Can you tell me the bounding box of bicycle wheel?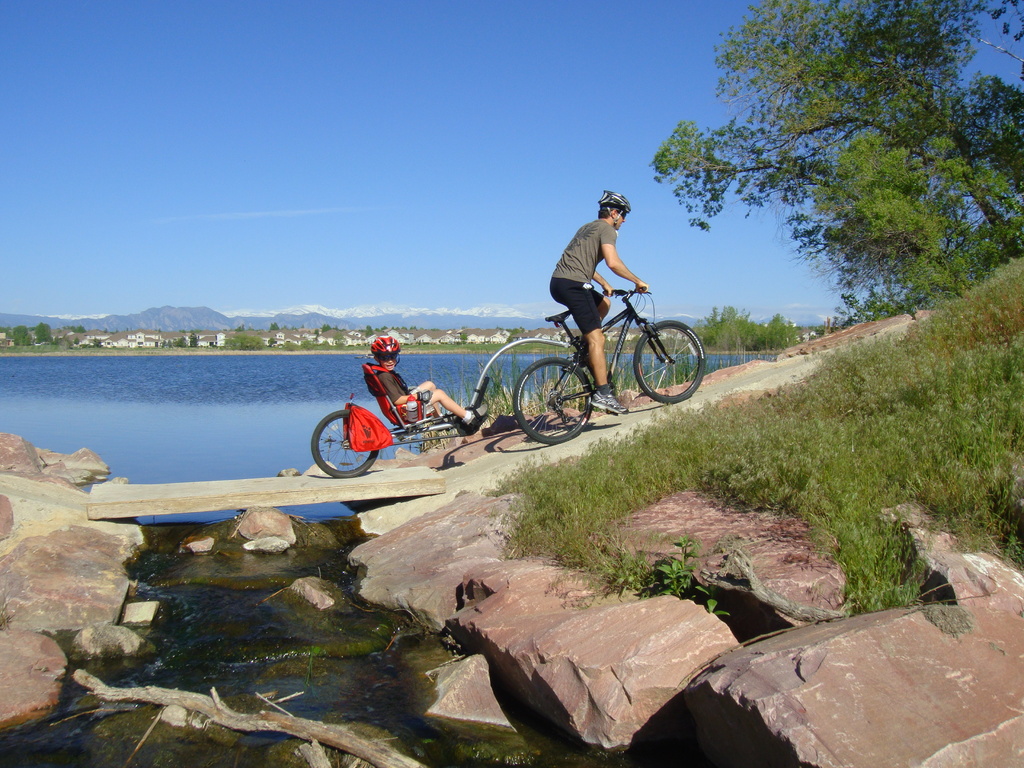
310/409/380/478.
